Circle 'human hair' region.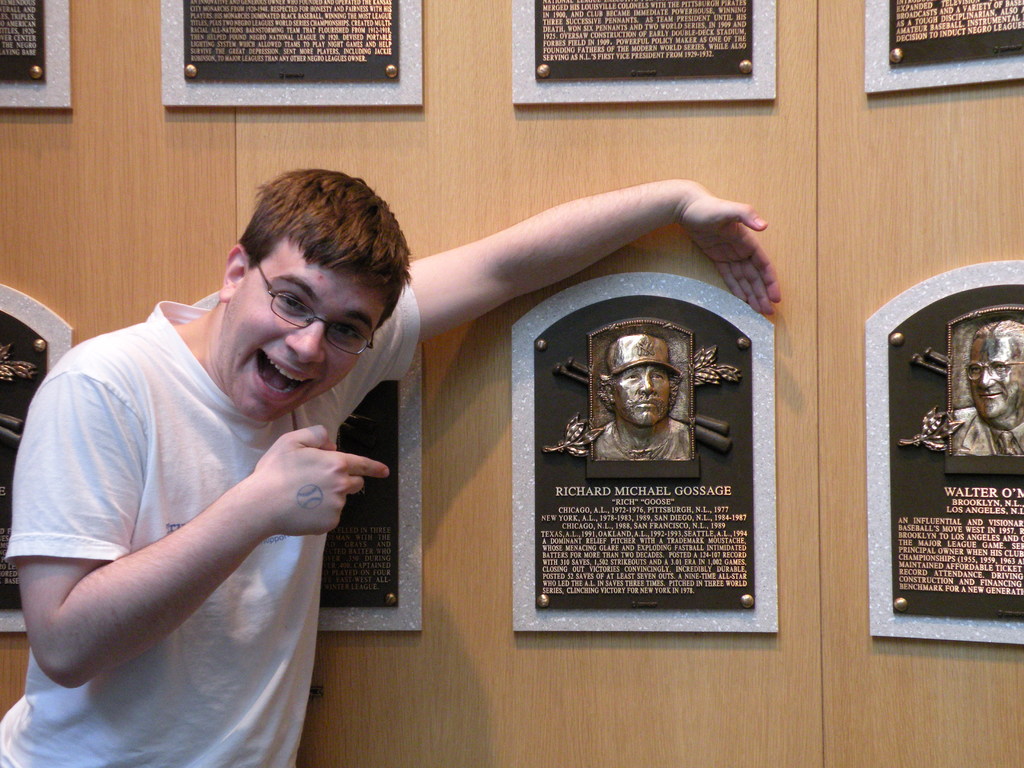
Region: left=973, top=316, right=1023, bottom=356.
